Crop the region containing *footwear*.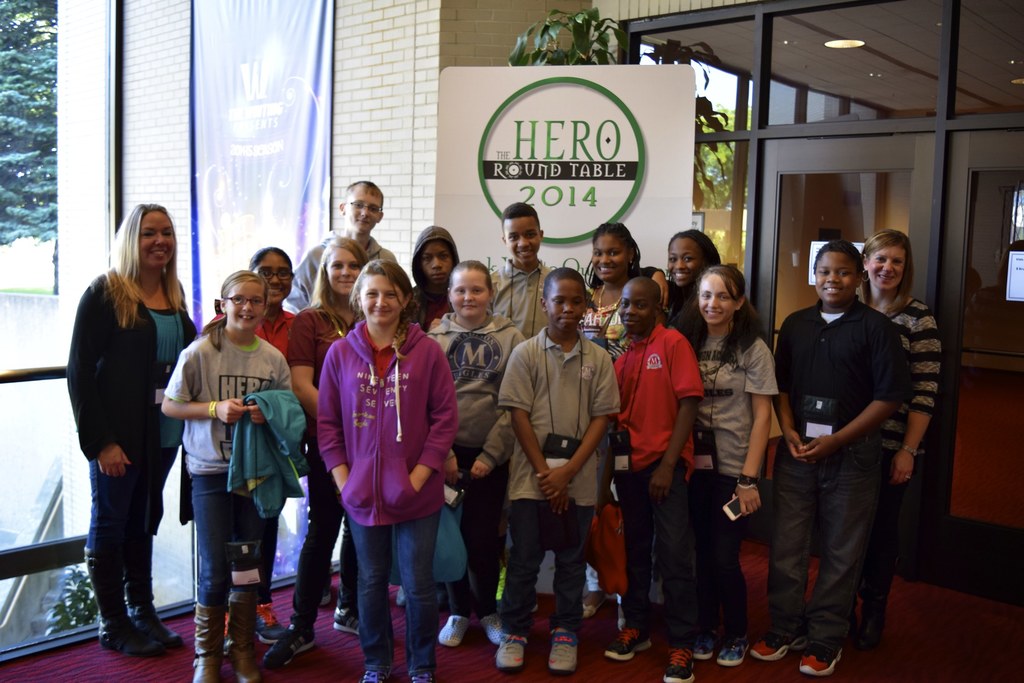
Crop region: region(361, 665, 388, 682).
